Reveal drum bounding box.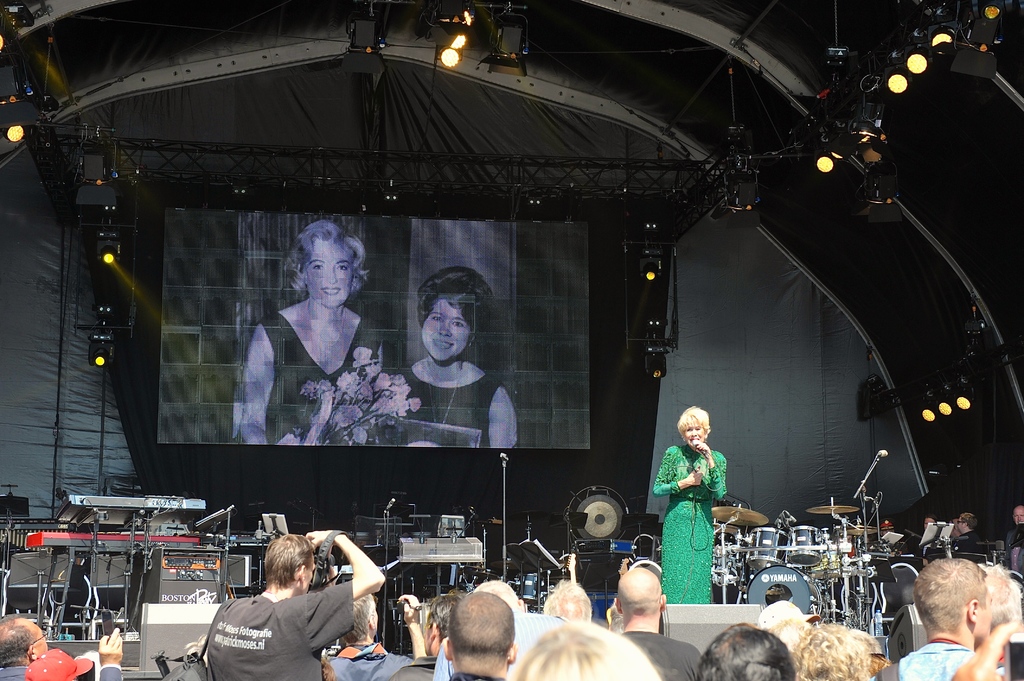
Revealed: box(790, 525, 826, 567).
